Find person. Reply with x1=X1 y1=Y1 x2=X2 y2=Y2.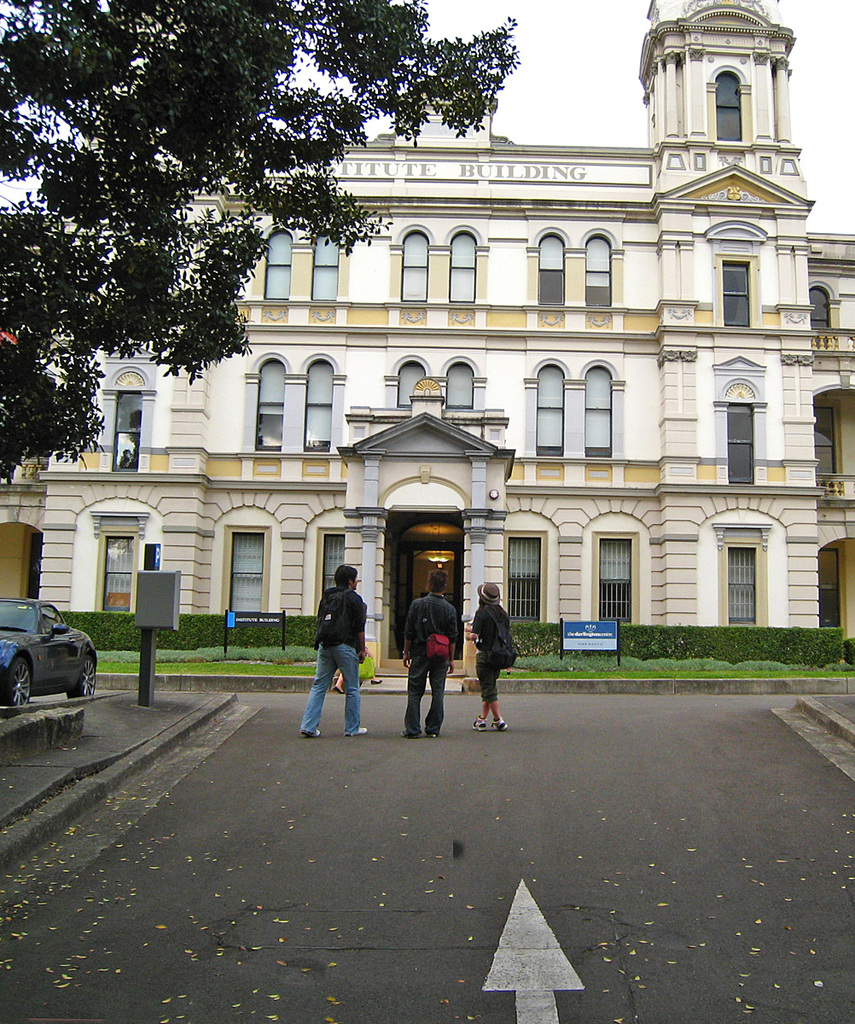
x1=298 y1=563 x2=369 y2=740.
